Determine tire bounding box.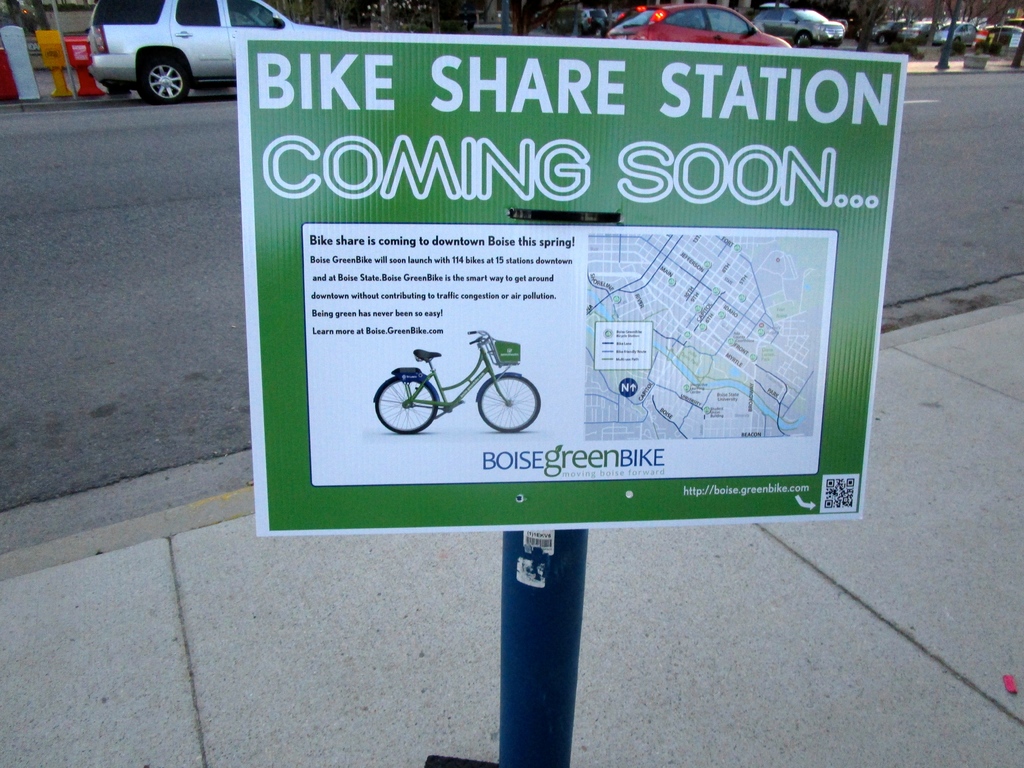
Determined: crop(795, 35, 819, 51).
